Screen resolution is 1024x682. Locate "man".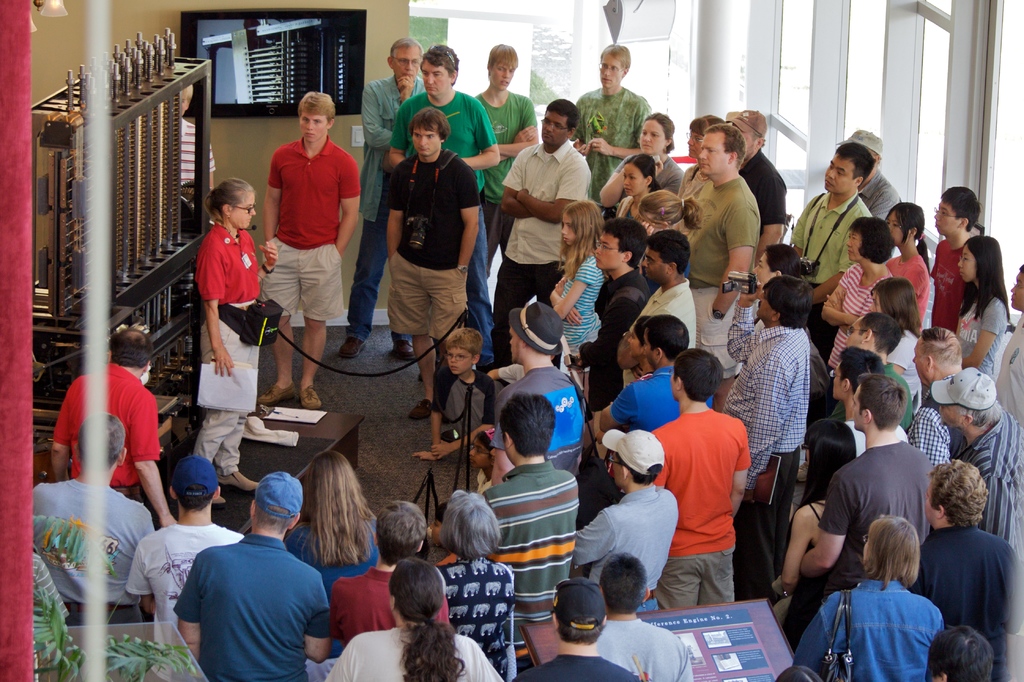
bbox(490, 299, 586, 487).
